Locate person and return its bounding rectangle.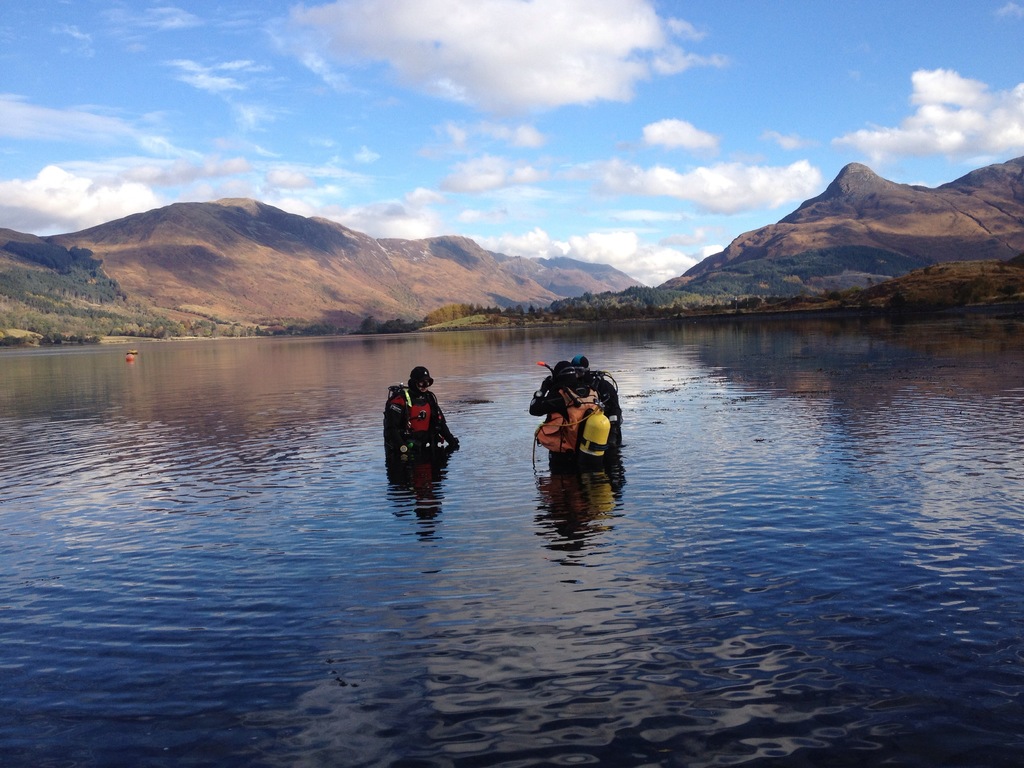
bbox=(384, 356, 452, 471).
